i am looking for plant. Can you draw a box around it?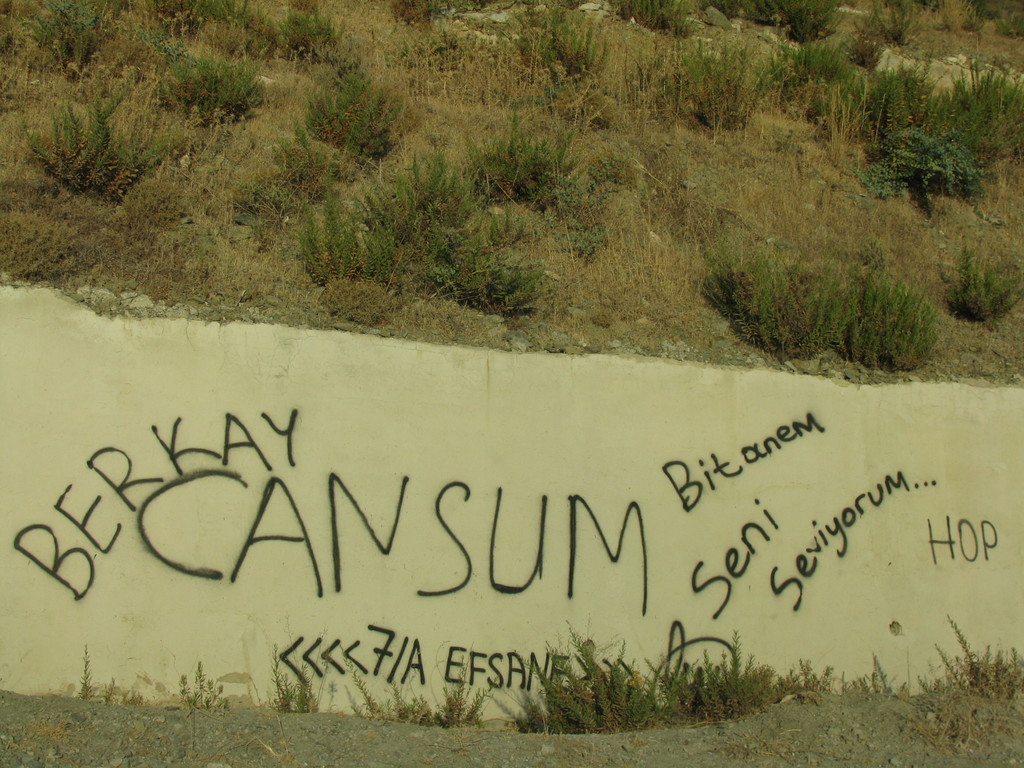
Sure, the bounding box is {"x1": 773, "y1": 0, "x2": 860, "y2": 45}.
